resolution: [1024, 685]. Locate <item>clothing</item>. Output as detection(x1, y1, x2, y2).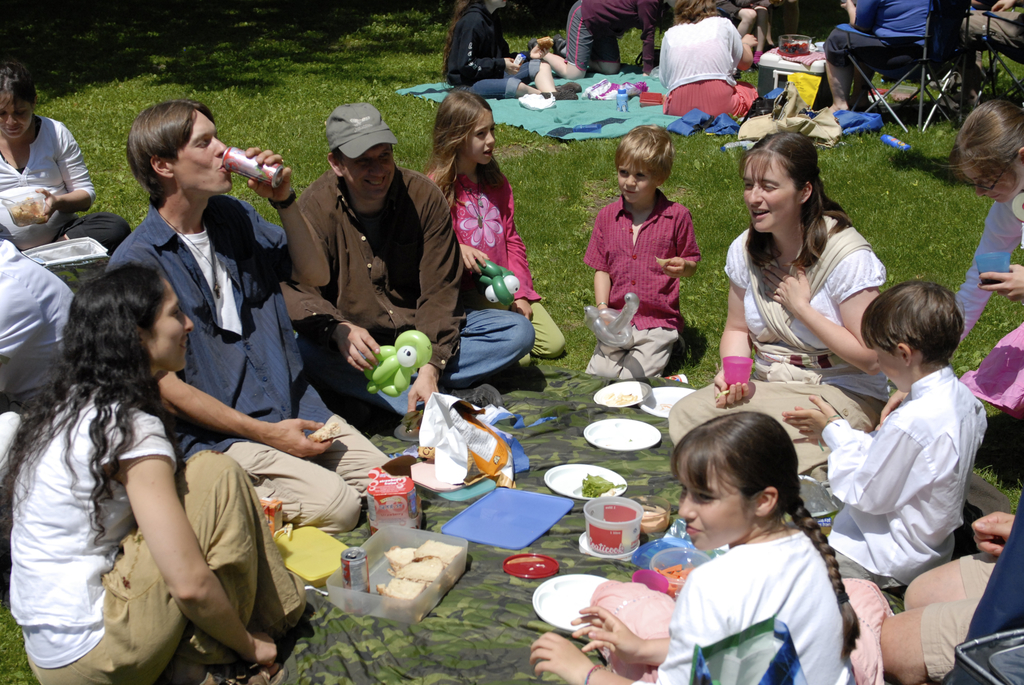
detection(654, 501, 866, 679).
